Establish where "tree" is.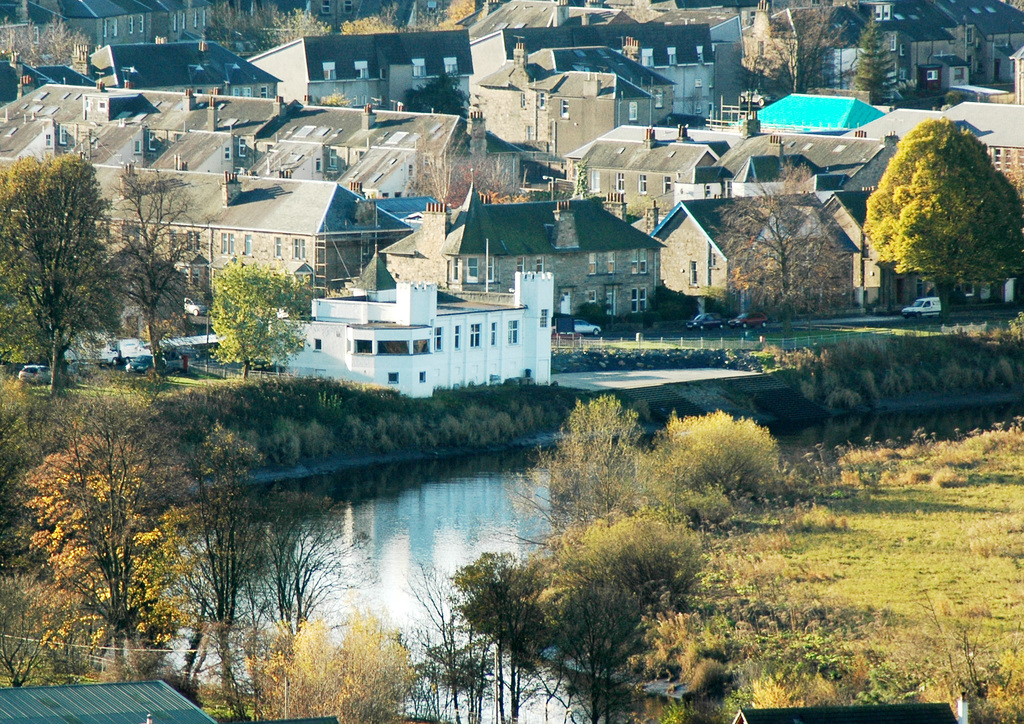
Established at [x1=478, y1=386, x2=651, y2=552].
